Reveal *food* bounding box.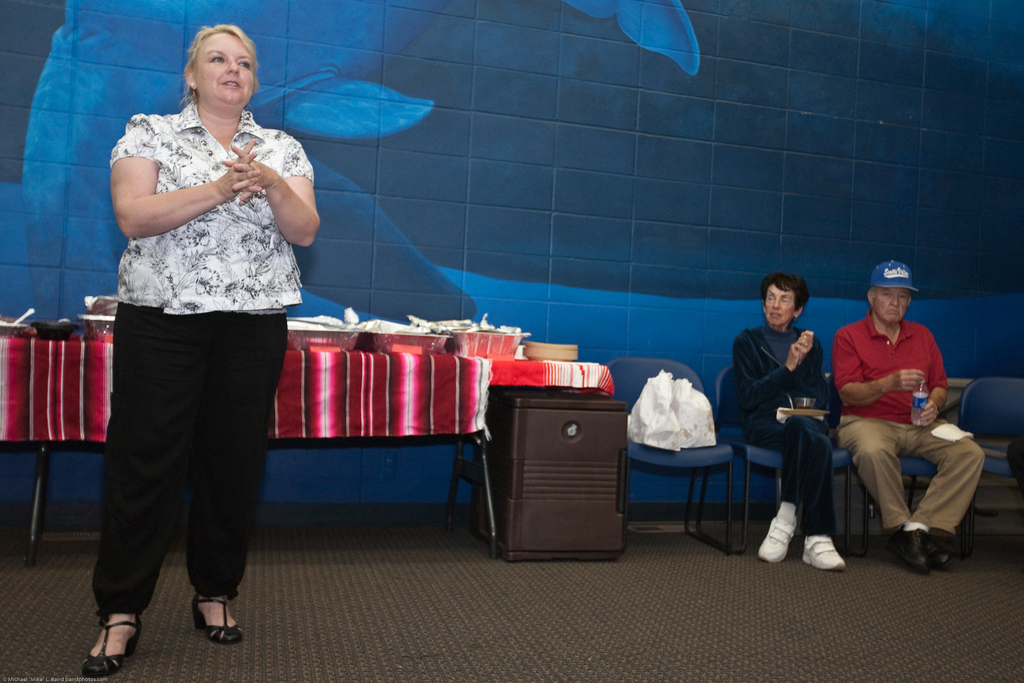
Revealed: <bbox>0, 313, 33, 333</bbox>.
